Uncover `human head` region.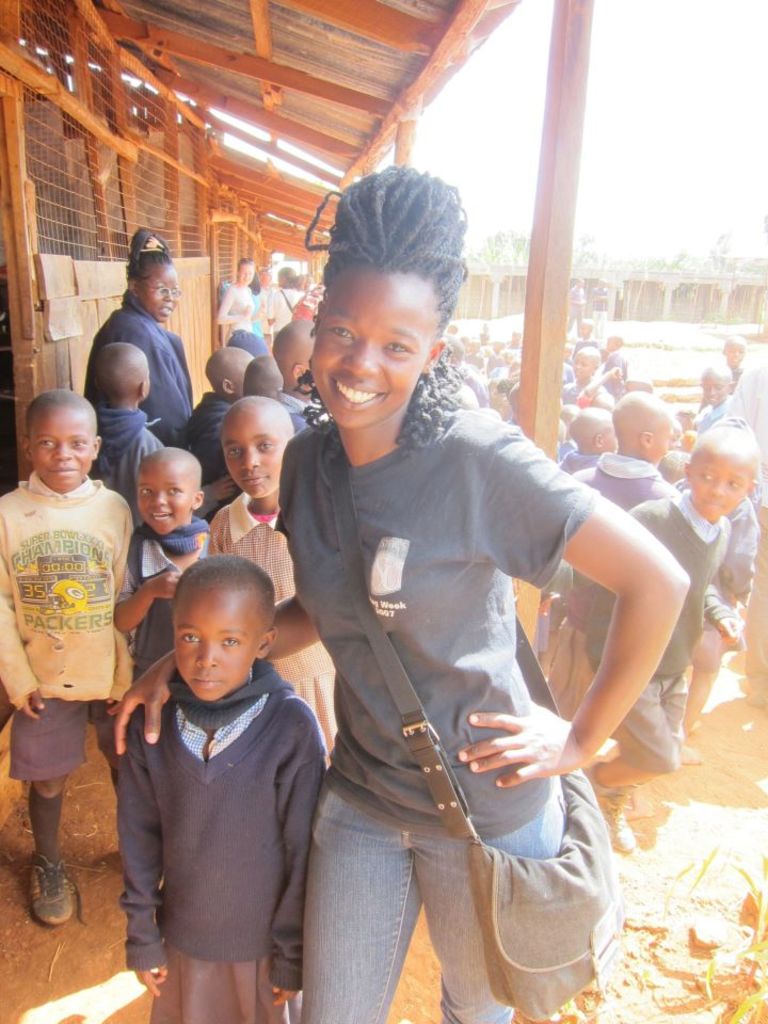
Uncovered: [591,390,612,410].
